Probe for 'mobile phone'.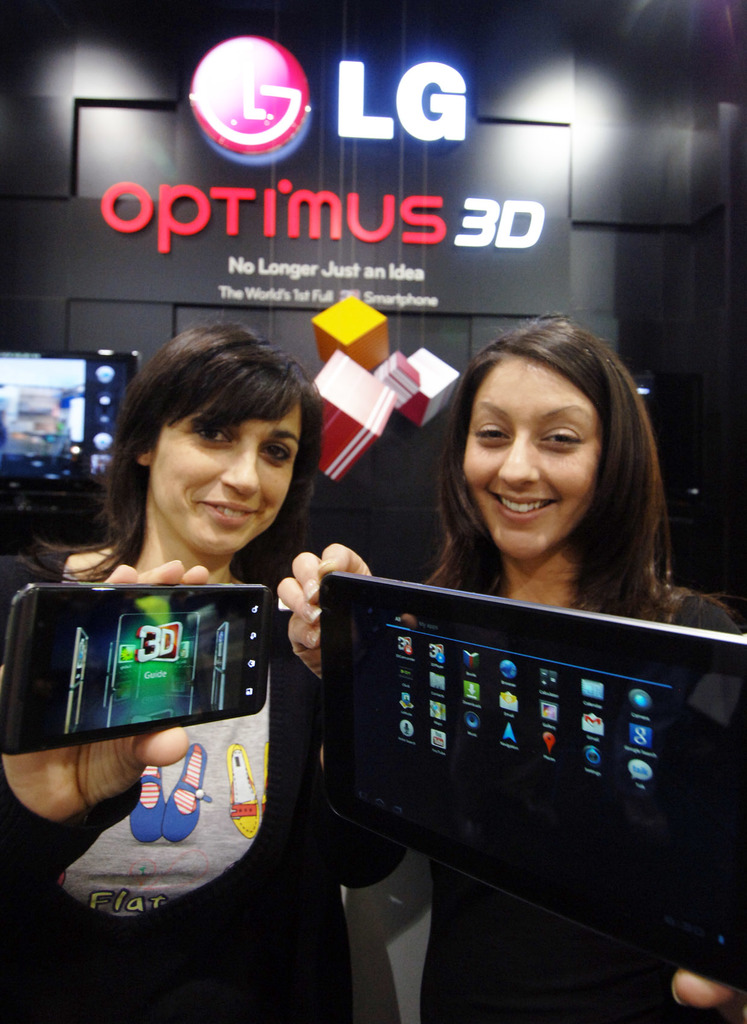
Probe result: locate(327, 574, 746, 1001).
